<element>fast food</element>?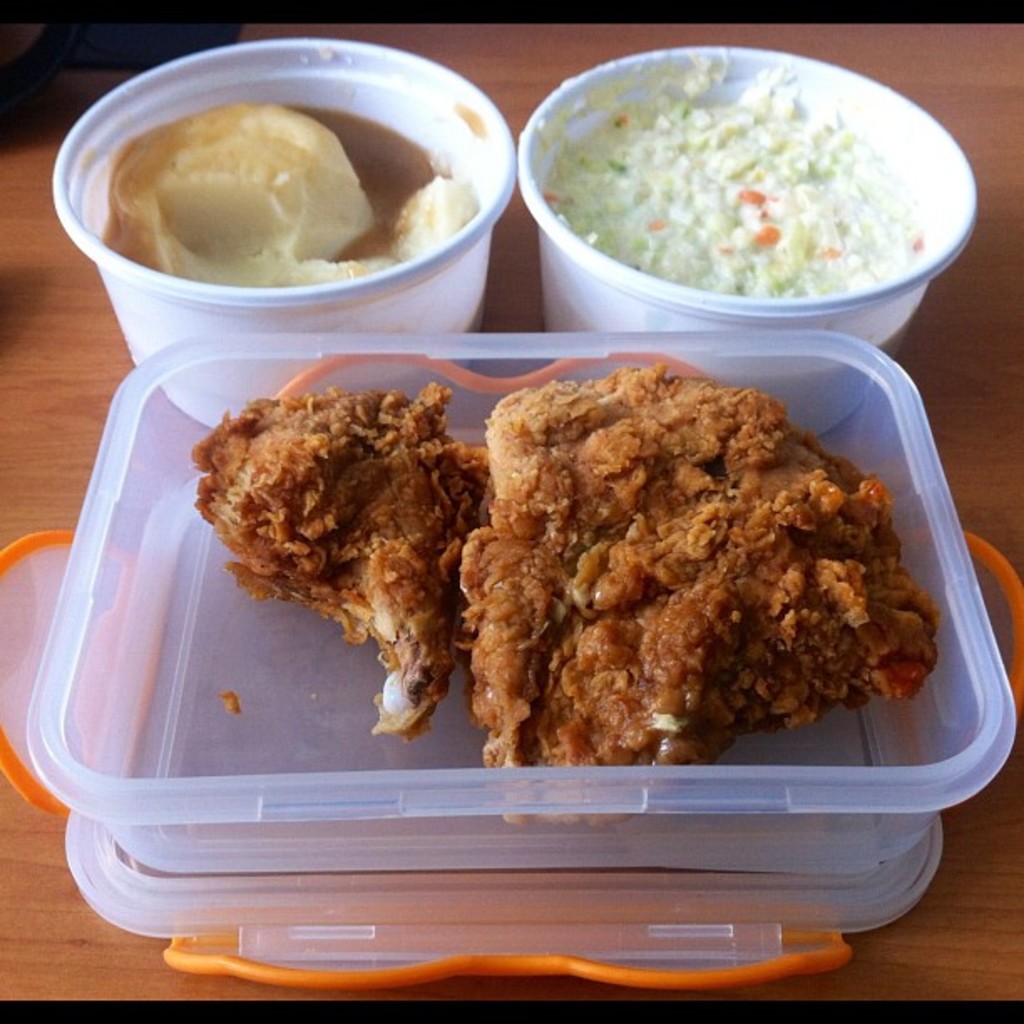
left=192, top=383, right=487, bottom=740
